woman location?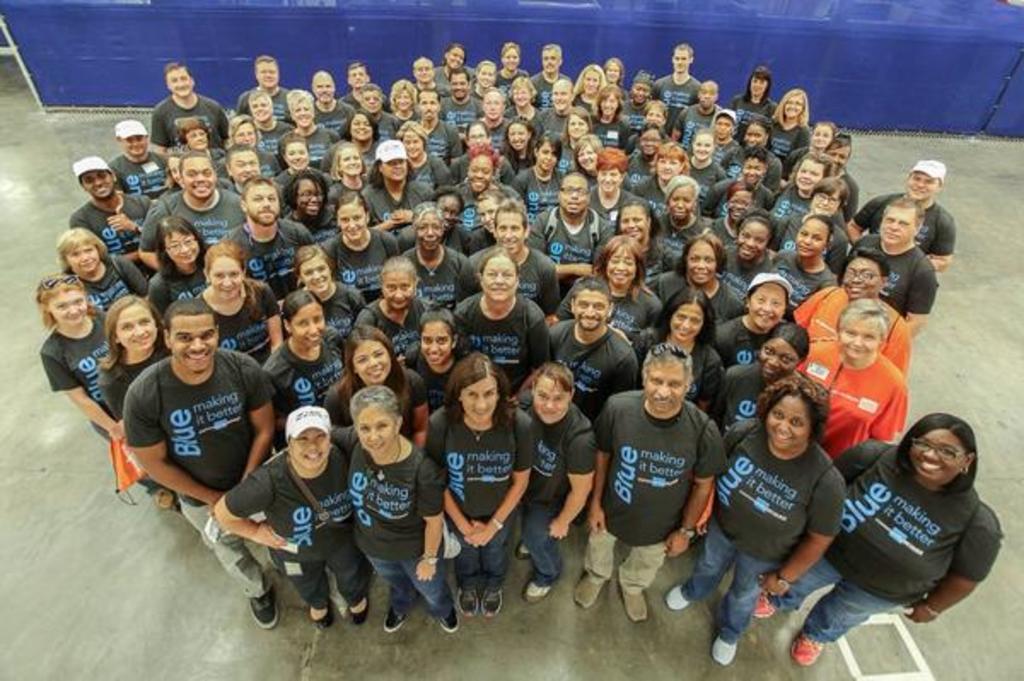
493, 38, 531, 92
